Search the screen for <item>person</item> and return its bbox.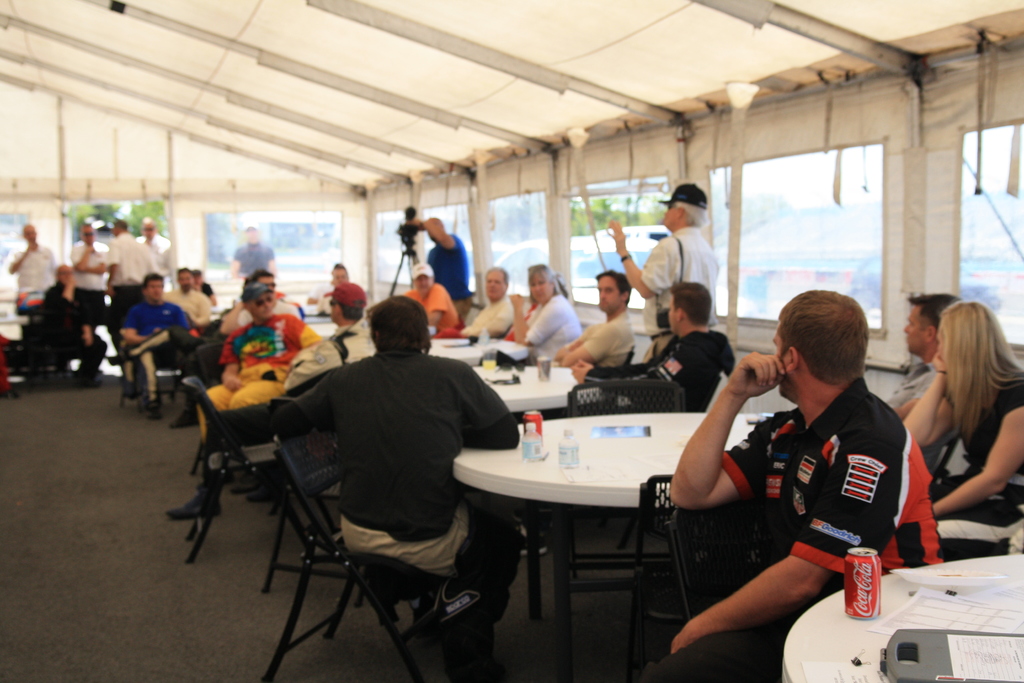
Found: detection(609, 181, 720, 356).
